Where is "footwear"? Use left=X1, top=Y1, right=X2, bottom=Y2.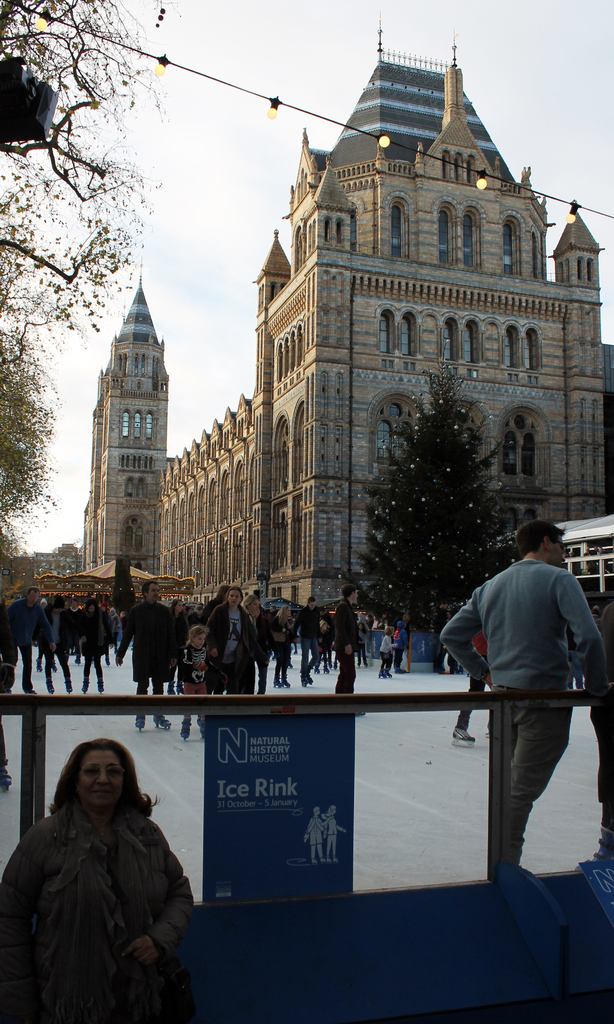
left=177, top=722, right=195, bottom=743.
